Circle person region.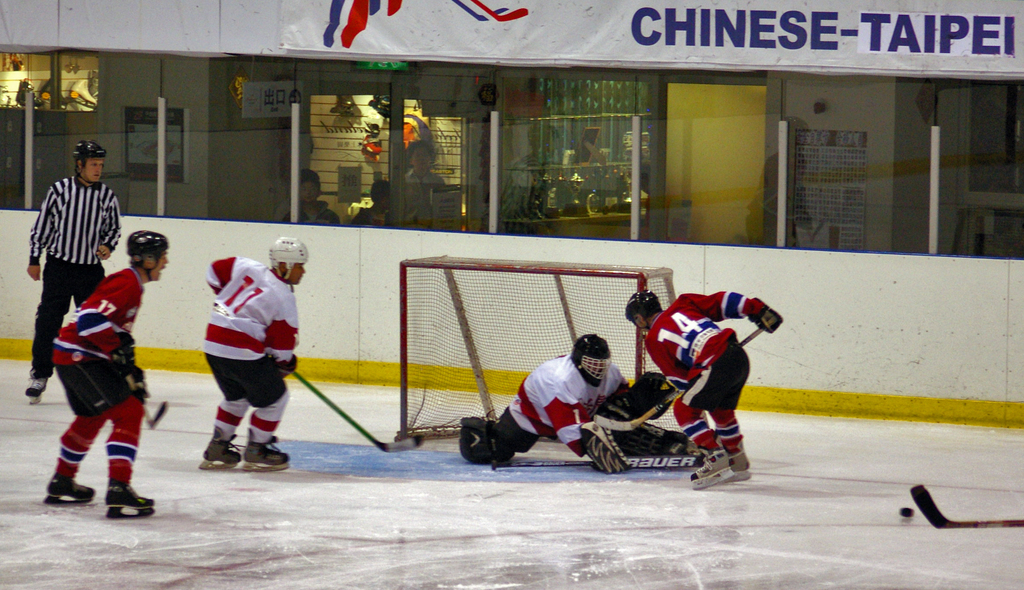
Region: (602,282,782,487).
